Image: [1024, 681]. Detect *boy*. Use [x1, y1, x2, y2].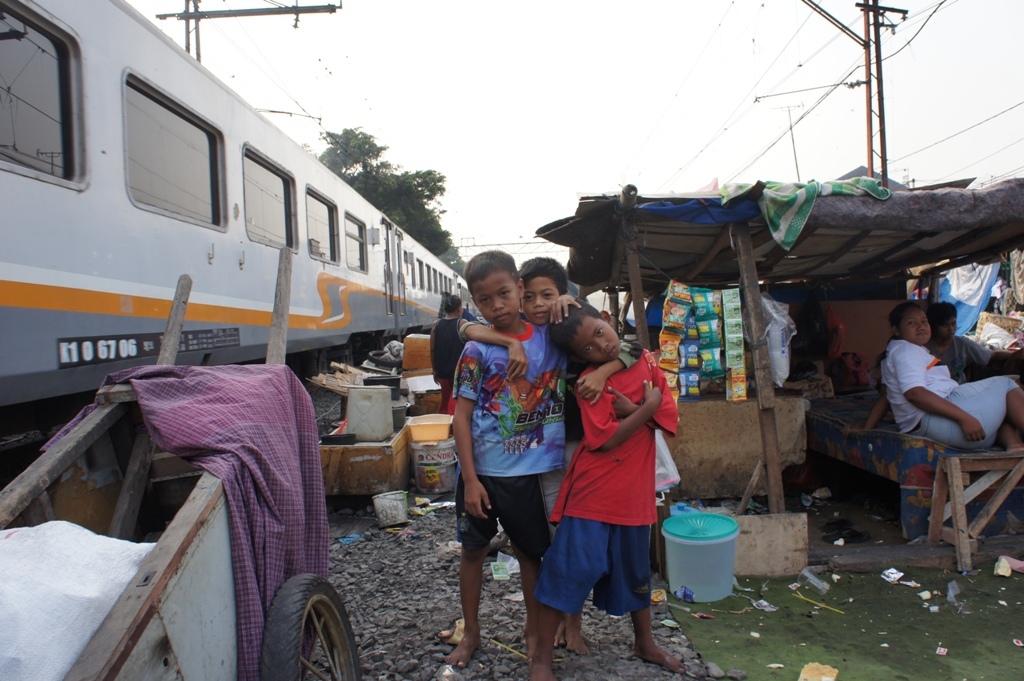
[442, 253, 648, 660].
